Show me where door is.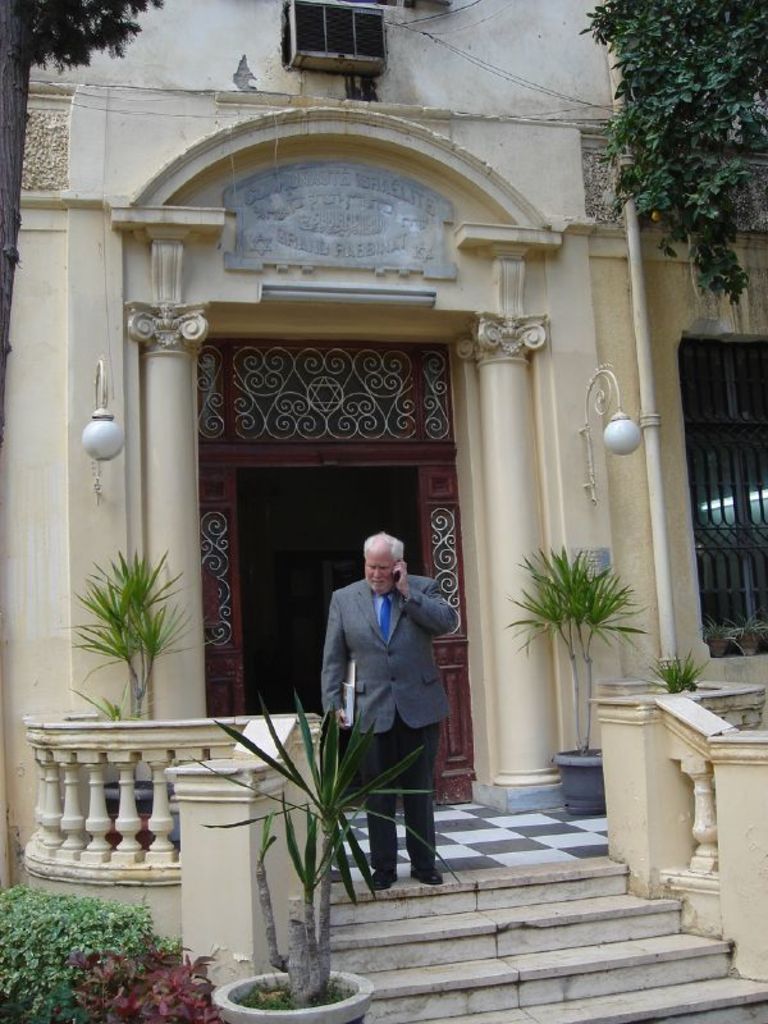
door is at [x1=152, y1=283, x2=488, y2=740].
